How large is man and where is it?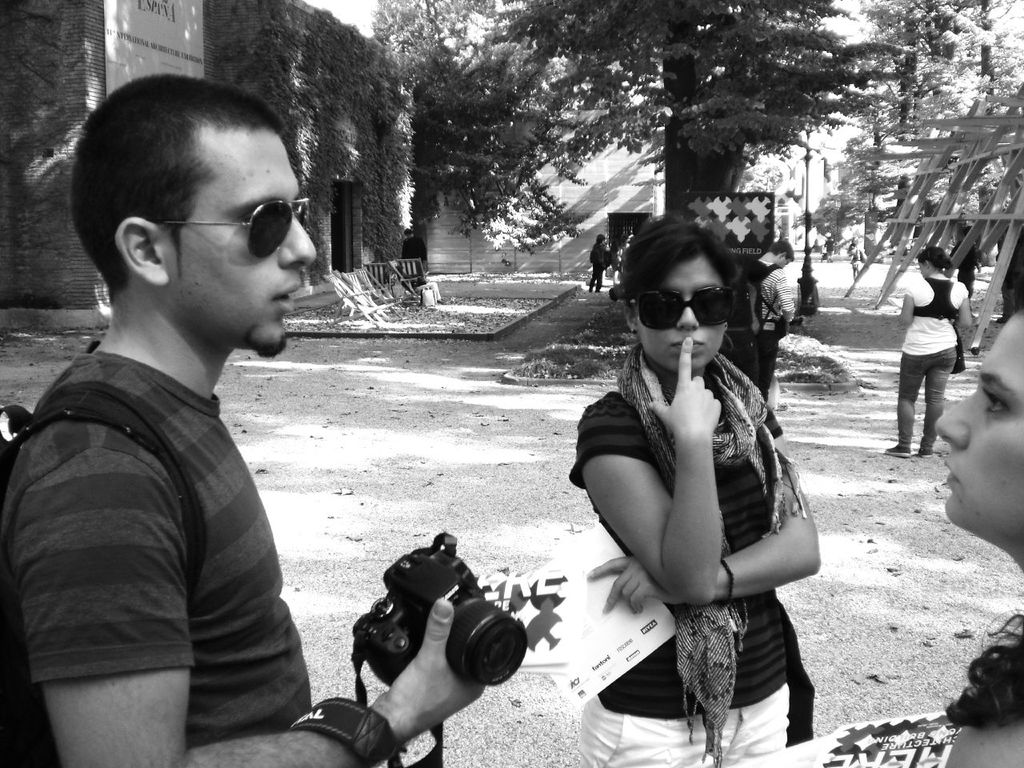
Bounding box: 49, 90, 477, 766.
